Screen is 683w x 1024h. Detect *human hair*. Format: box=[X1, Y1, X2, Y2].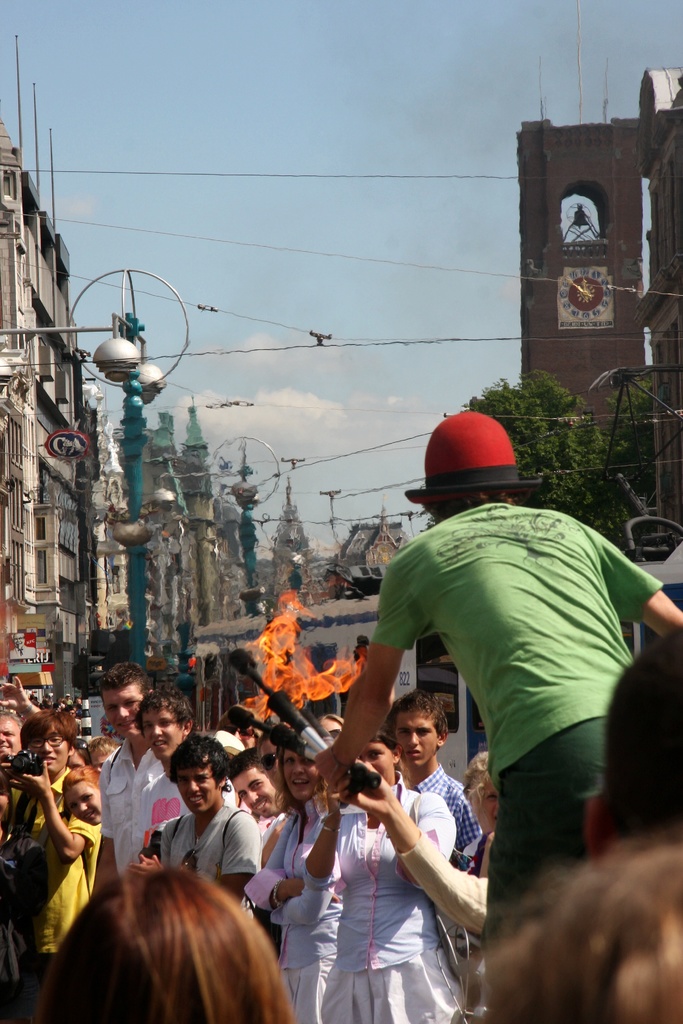
box=[63, 762, 103, 797].
